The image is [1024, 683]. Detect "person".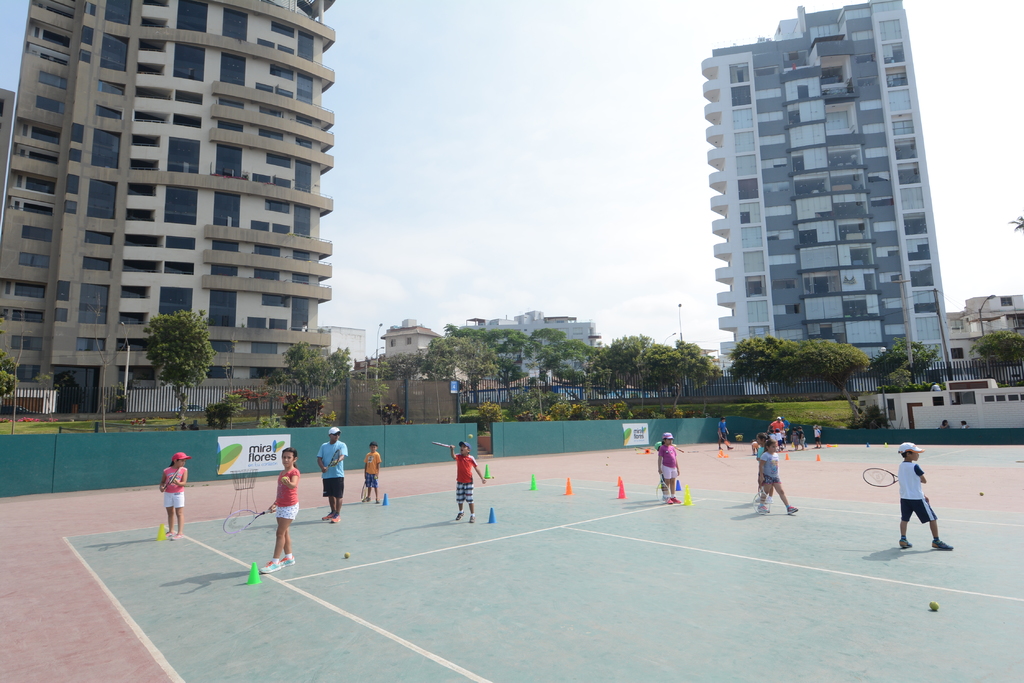
Detection: [758,440,800,520].
